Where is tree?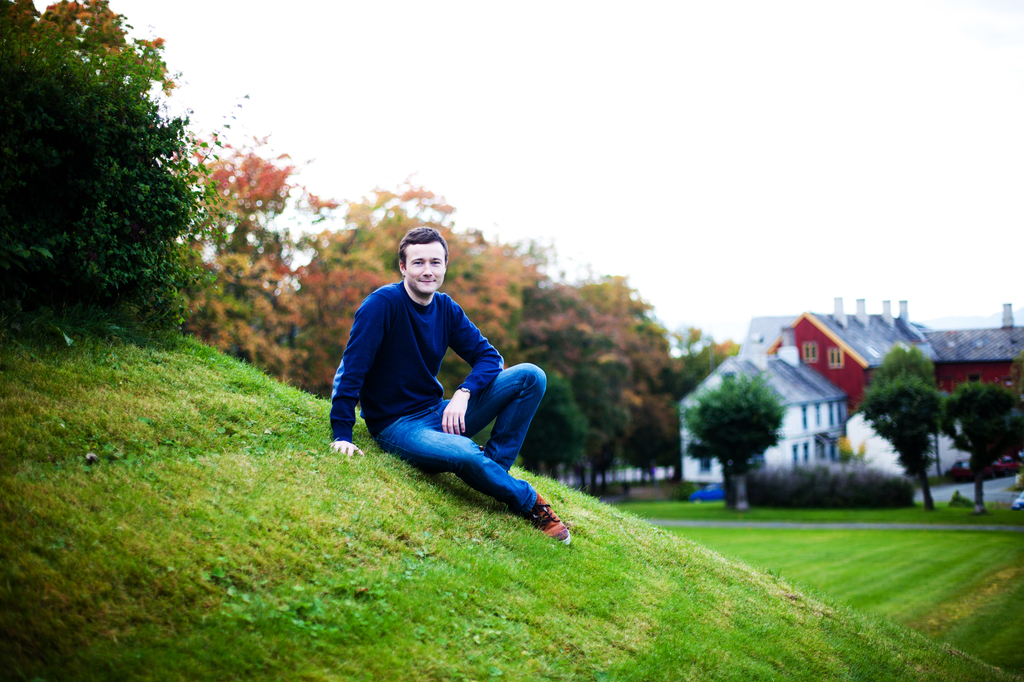
bbox(683, 367, 792, 504).
